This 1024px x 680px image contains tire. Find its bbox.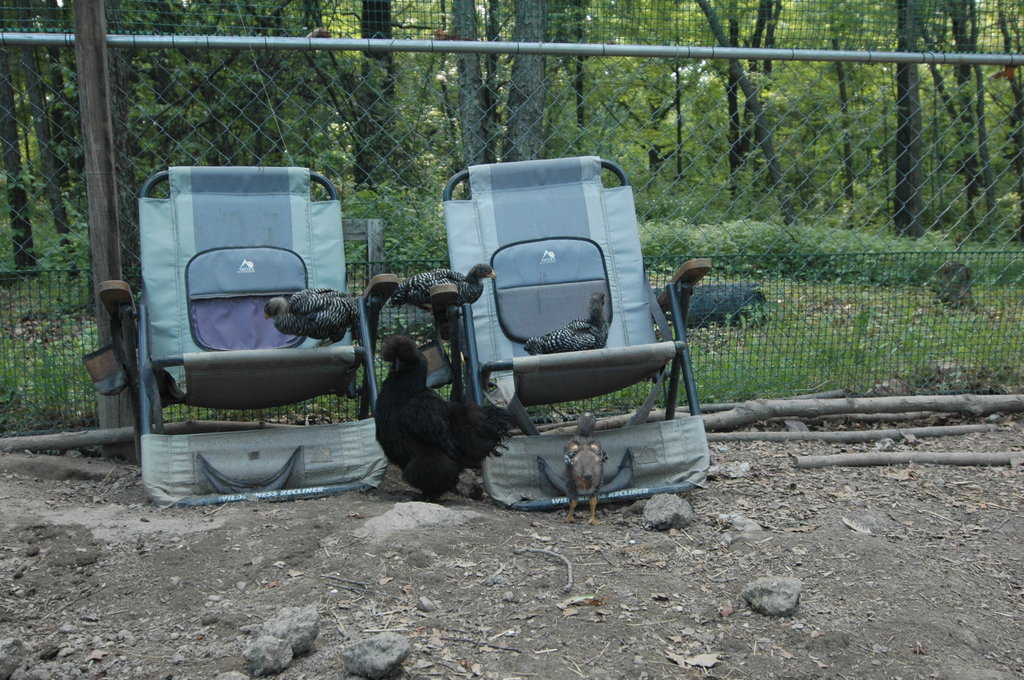
375:303:437:339.
